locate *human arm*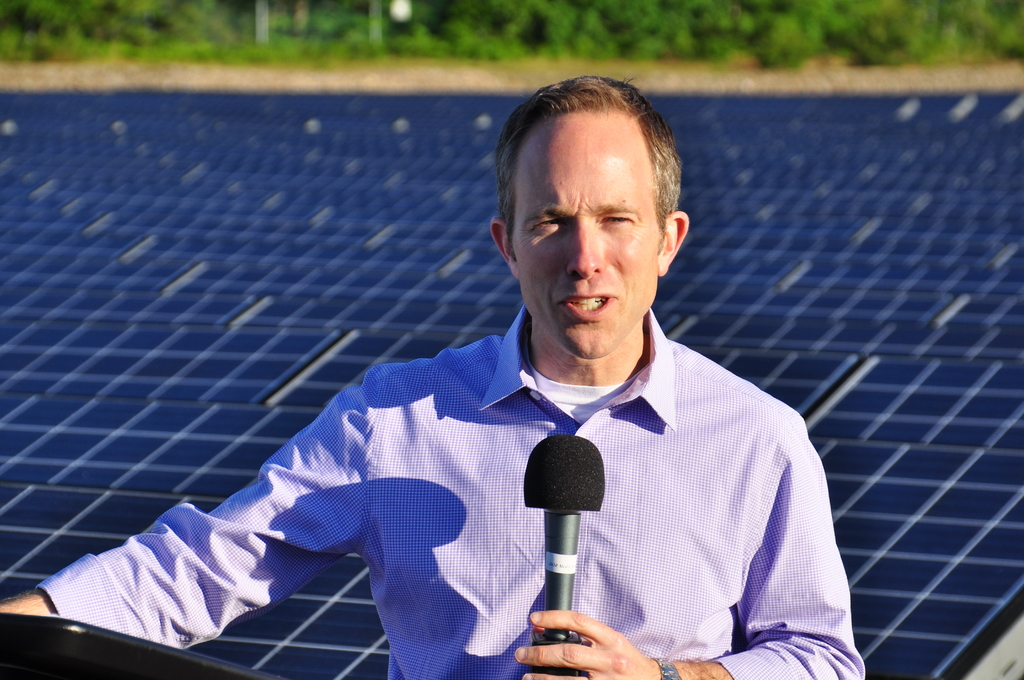
region(500, 390, 877, 679)
